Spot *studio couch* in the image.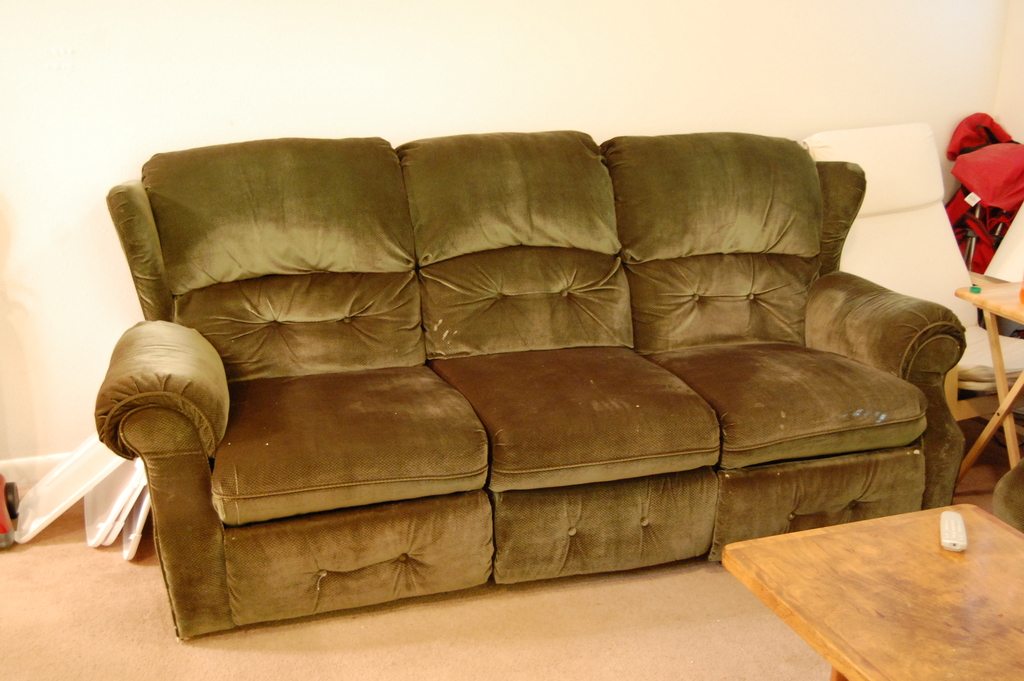
*studio couch* found at 97,131,967,648.
